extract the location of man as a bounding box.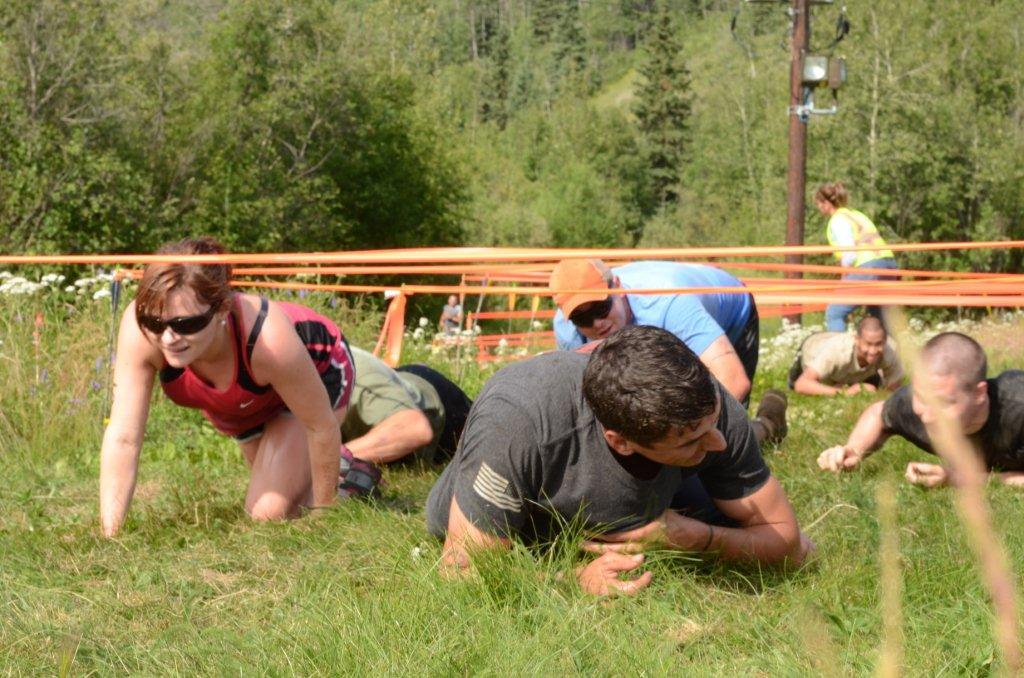
left=797, top=328, right=1023, bottom=496.
